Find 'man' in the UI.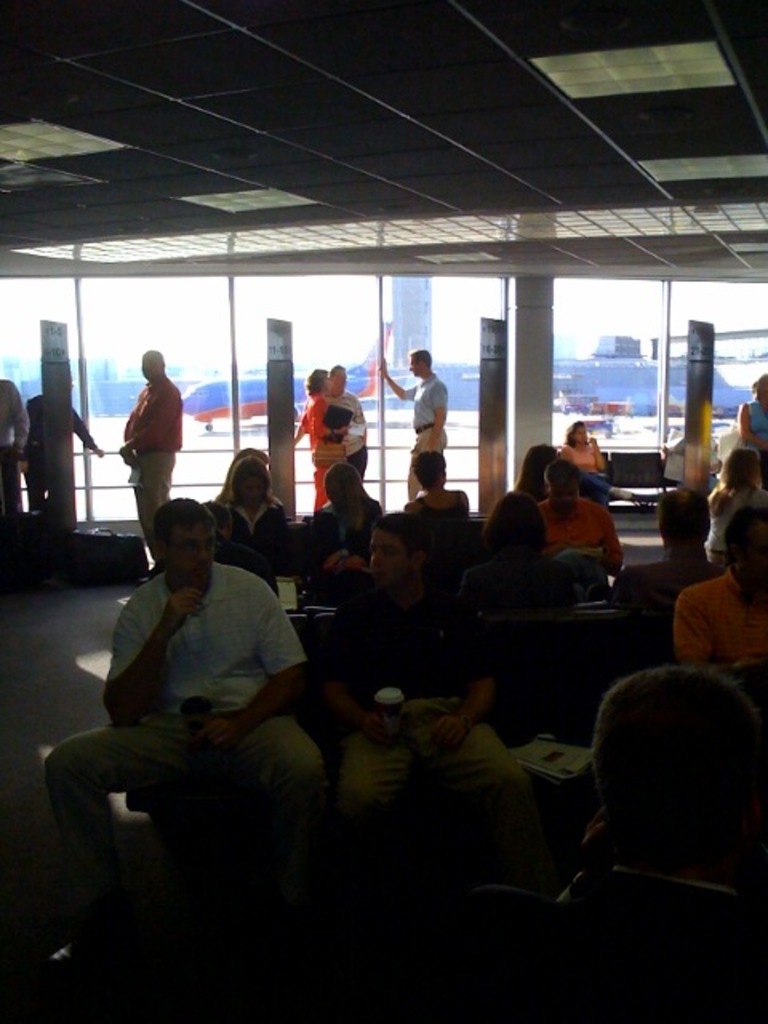
UI element at select_region(53, 477, 368, 901).
